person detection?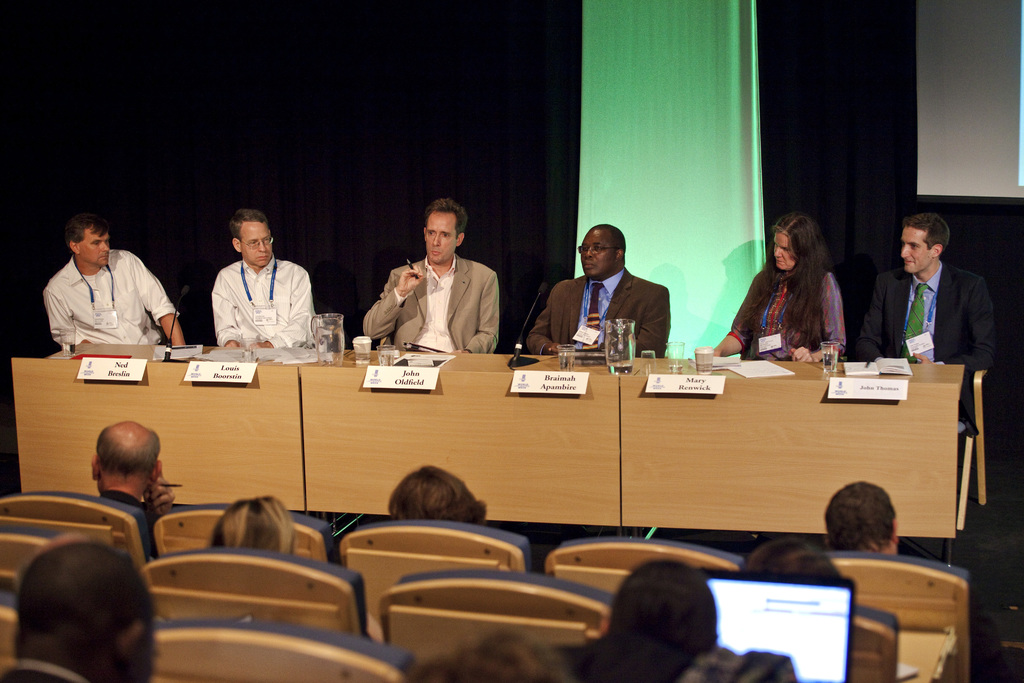
(x1=526, y1=224, x2=669, y2=358)
